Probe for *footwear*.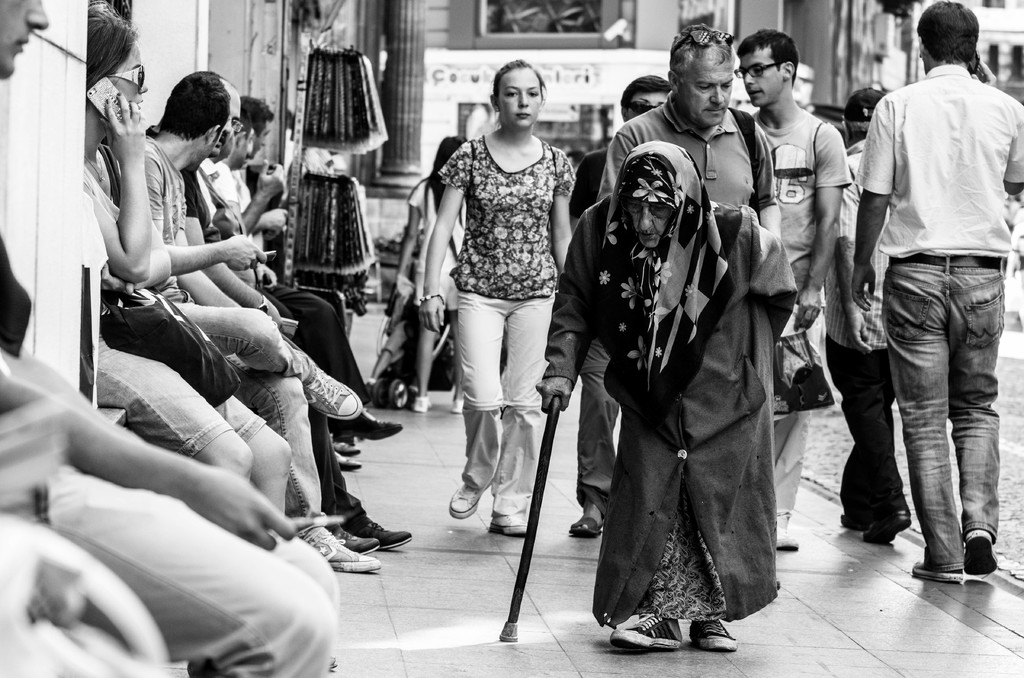
Probe result: detection(609, 608, 691, 650).
